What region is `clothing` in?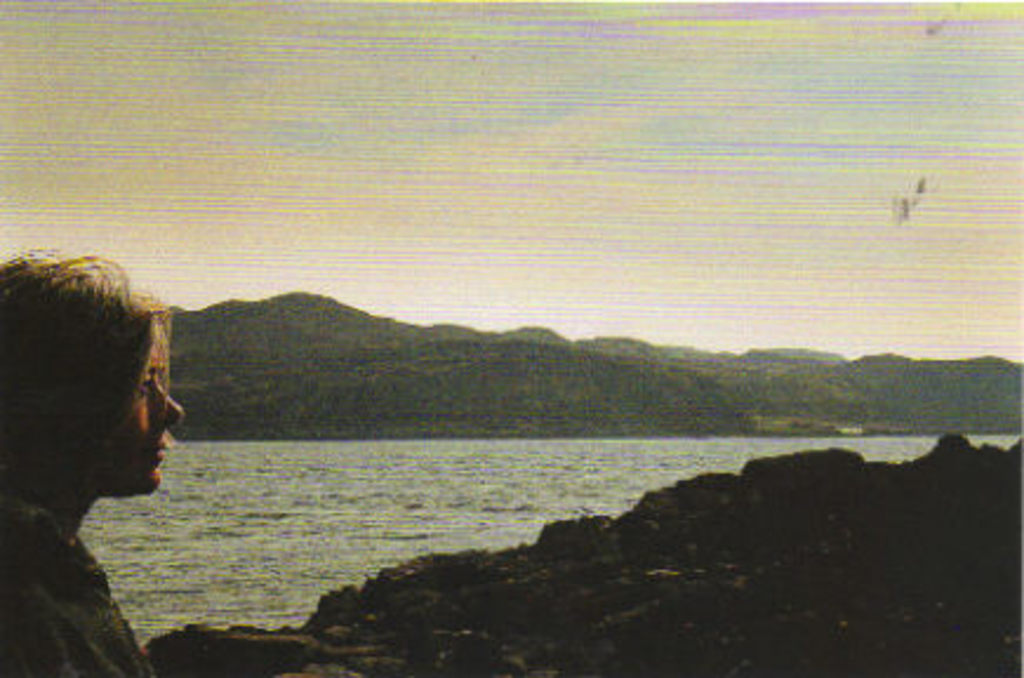
[x1=0, y1=480, x2=155, y2=671].
